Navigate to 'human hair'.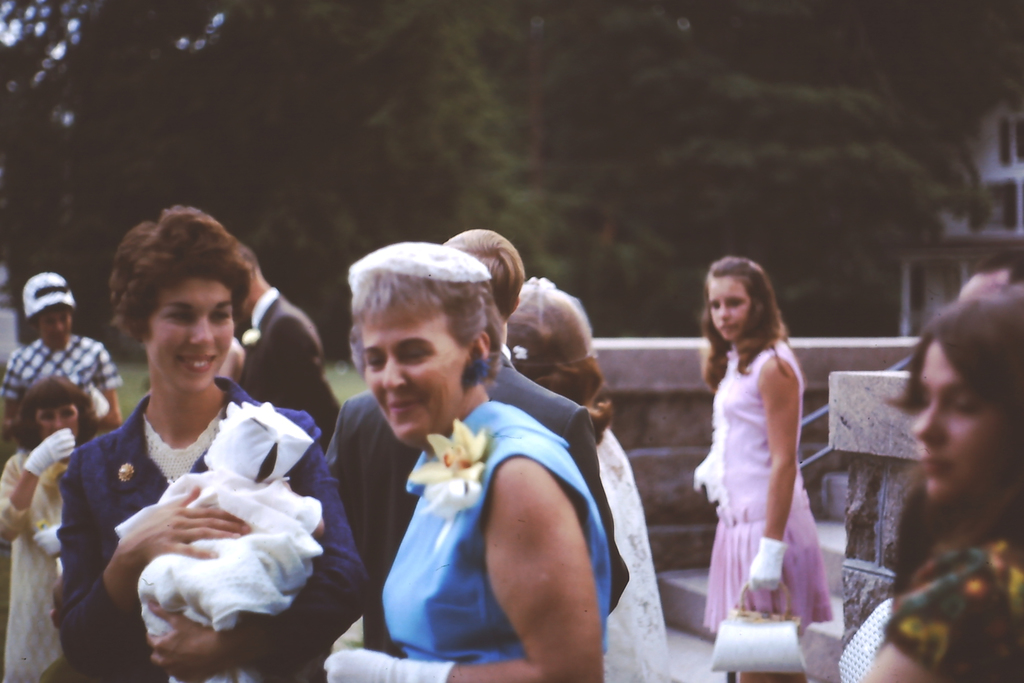
Navigation target: {"left": 909, "top": 292, "right": 1023, "bottom": 524}.
